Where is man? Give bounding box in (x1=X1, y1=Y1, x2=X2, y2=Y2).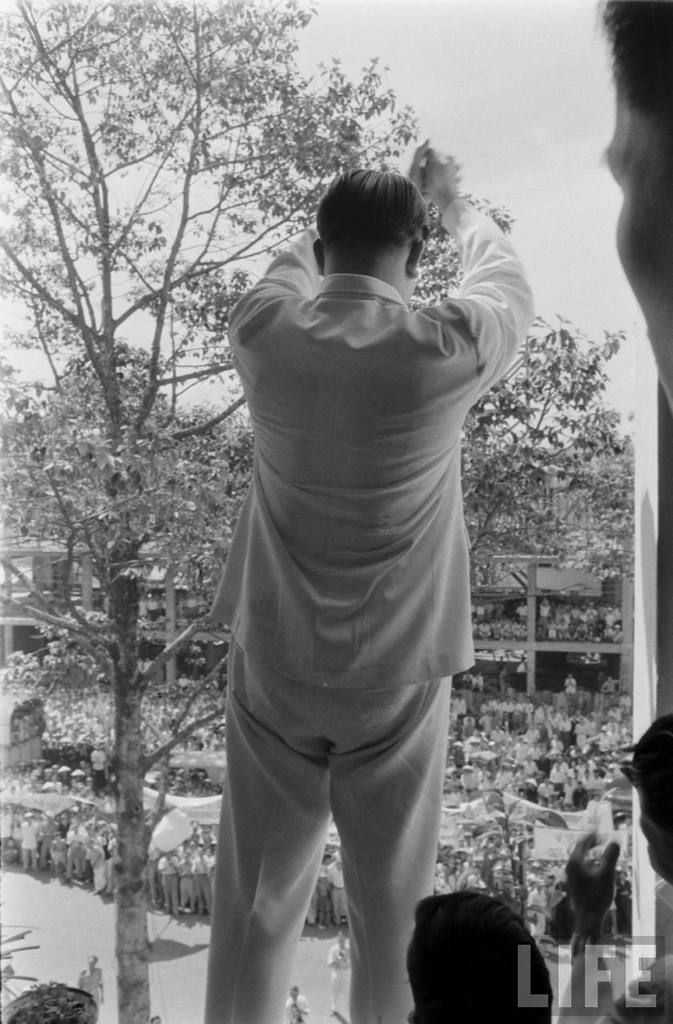
(x1=78, y1=951, x2=103, y2=1007).
